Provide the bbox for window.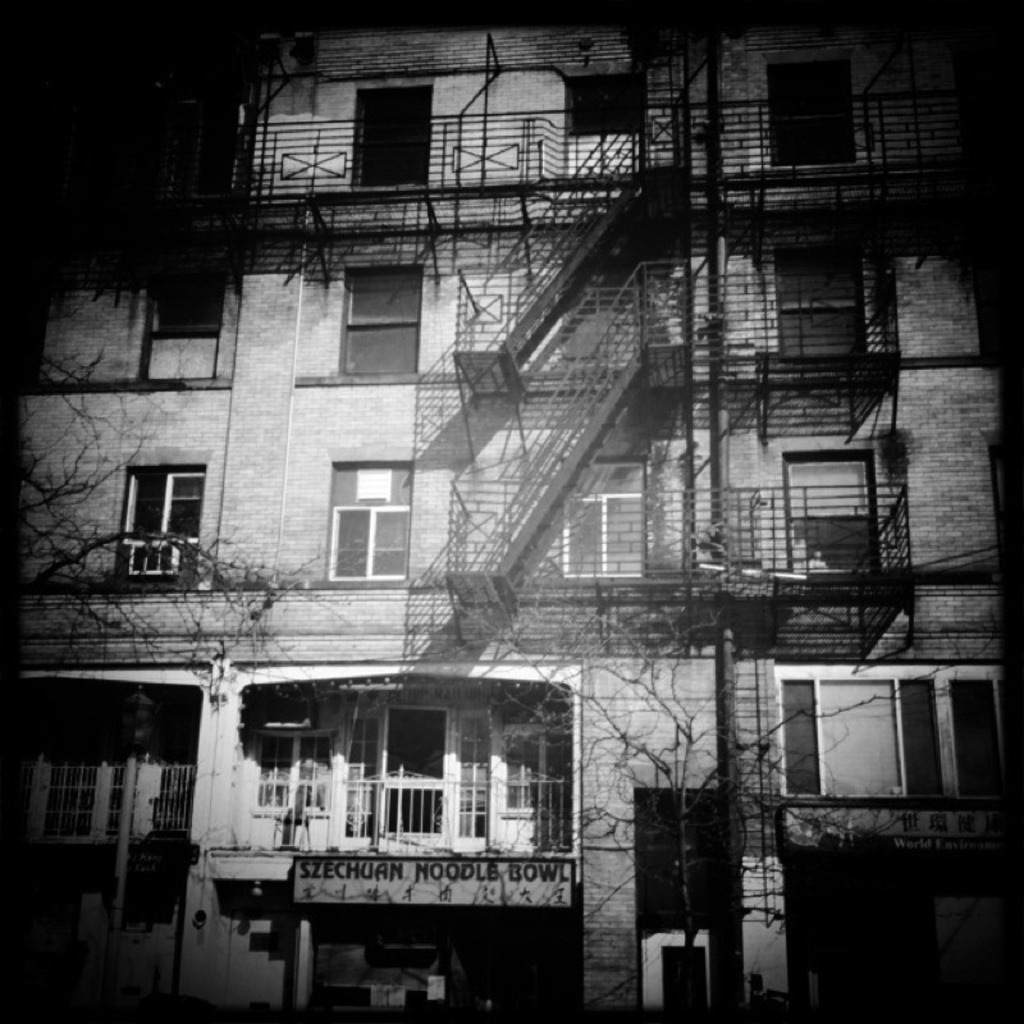
307, 449, 416, 596.
